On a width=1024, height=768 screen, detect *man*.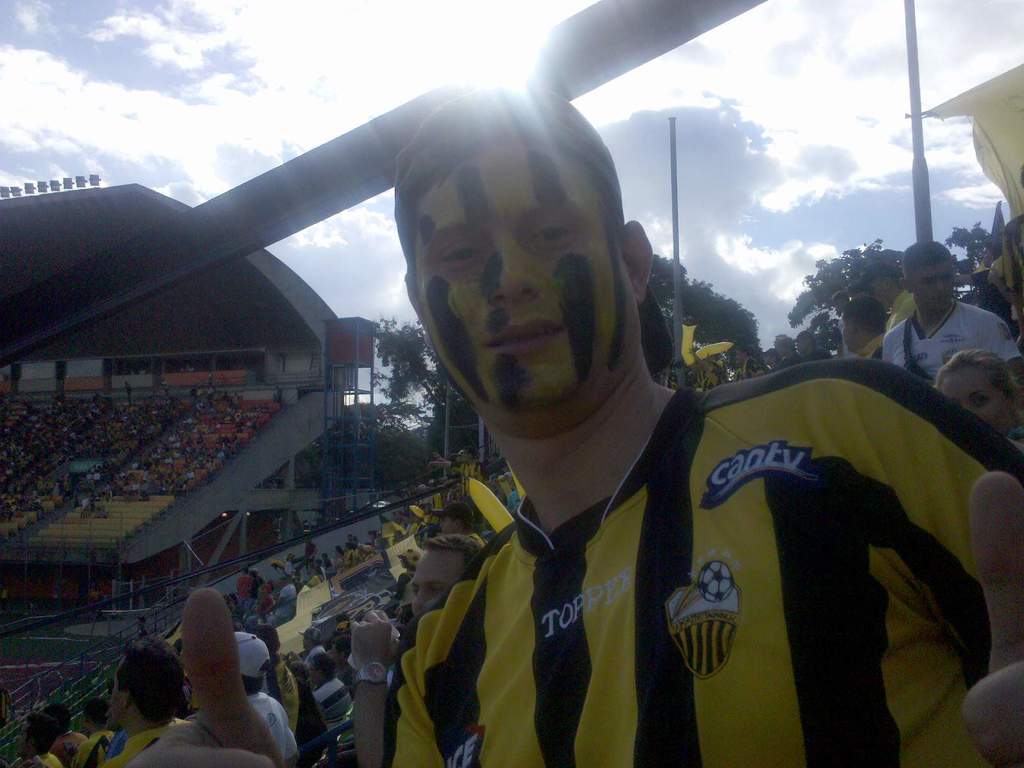
bbox(829, 289, 850, 357).
